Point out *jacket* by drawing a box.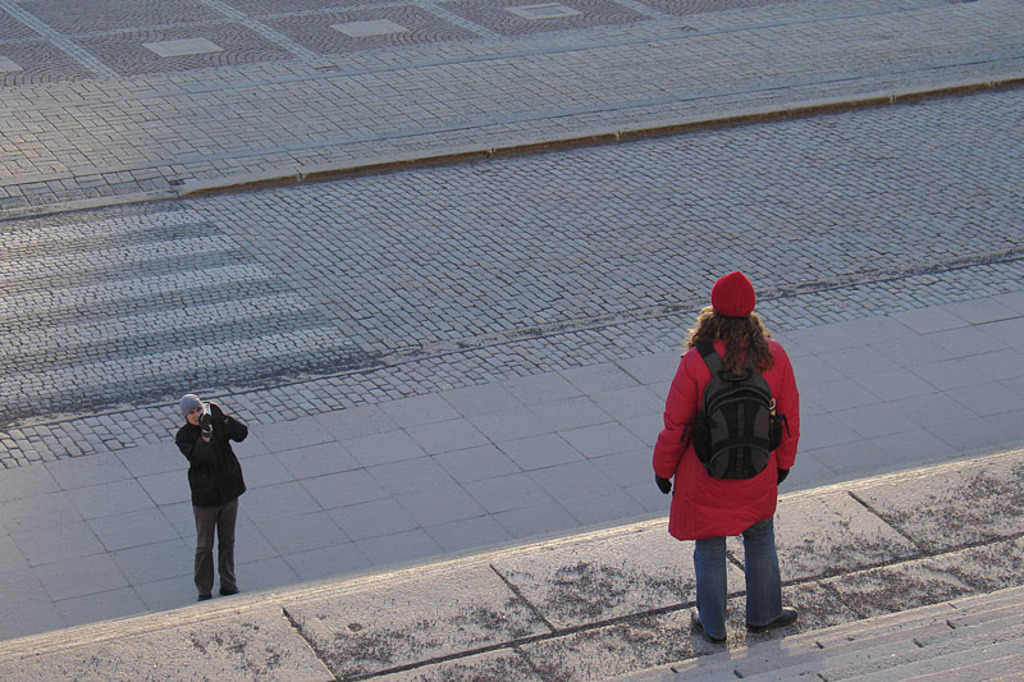
pyautogui.locateOnScreen(663, 290, 801, 540).
